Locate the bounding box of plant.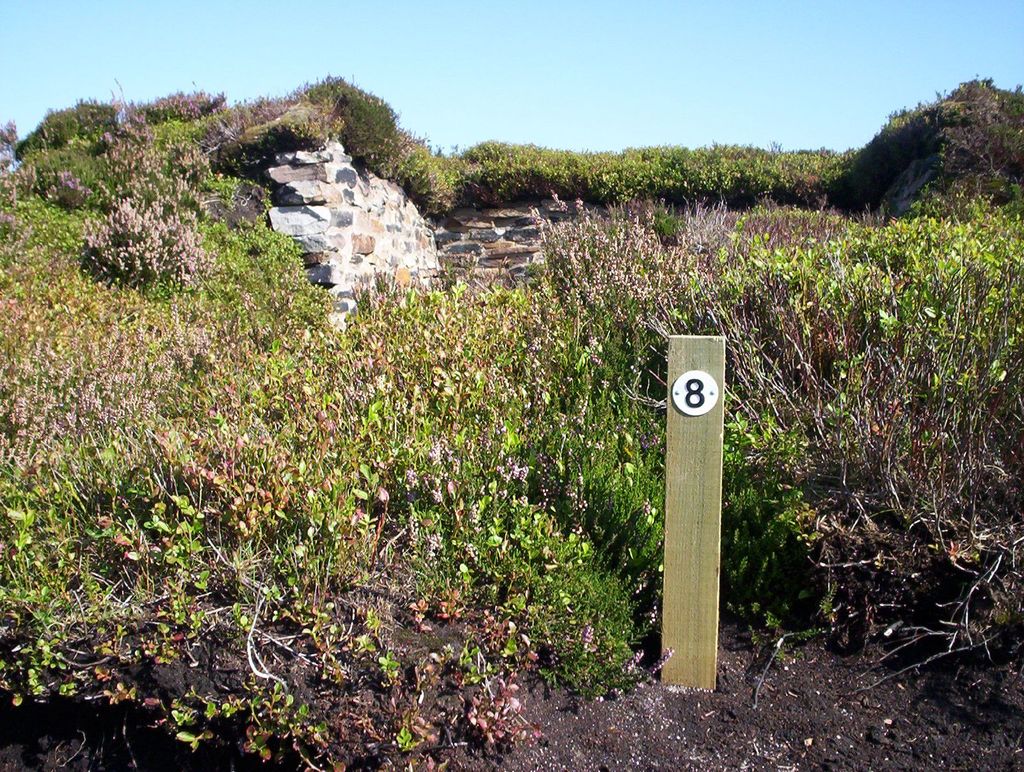
Bounding box: <region>4, 88, 127, 170</region>.
